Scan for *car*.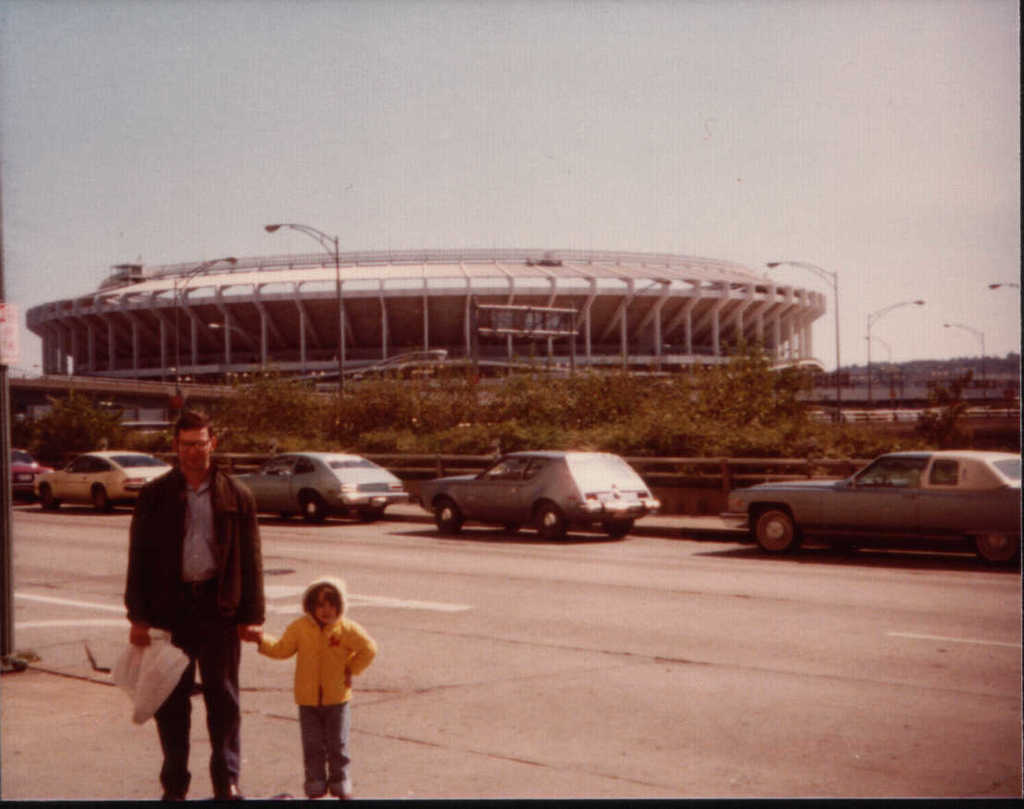
Scan result: 37, 448, 175, 510.
